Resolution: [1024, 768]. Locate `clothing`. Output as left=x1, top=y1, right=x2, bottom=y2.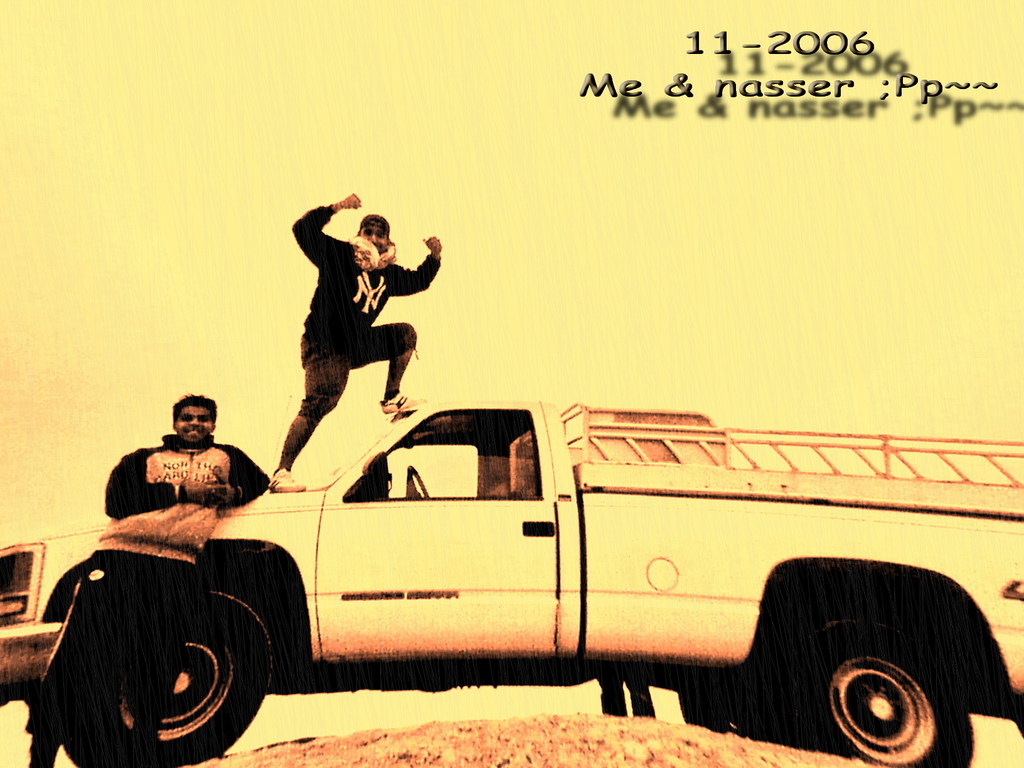
left=276, top=207, right=440, bottom=470.
